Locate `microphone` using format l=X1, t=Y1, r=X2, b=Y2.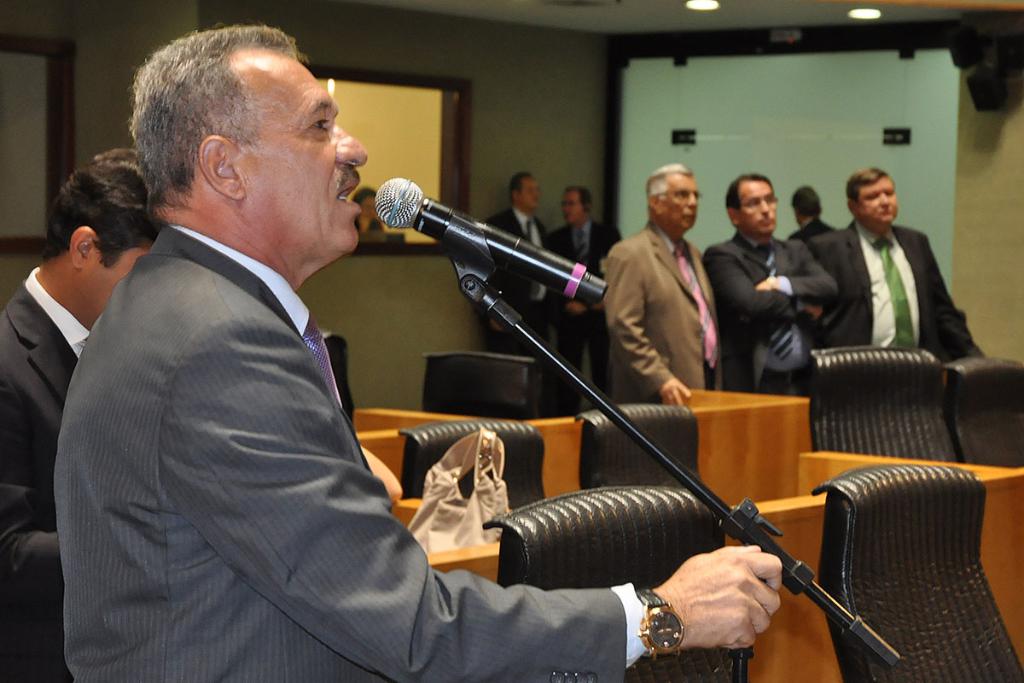
l=349, t=175, r=607, b=340.
